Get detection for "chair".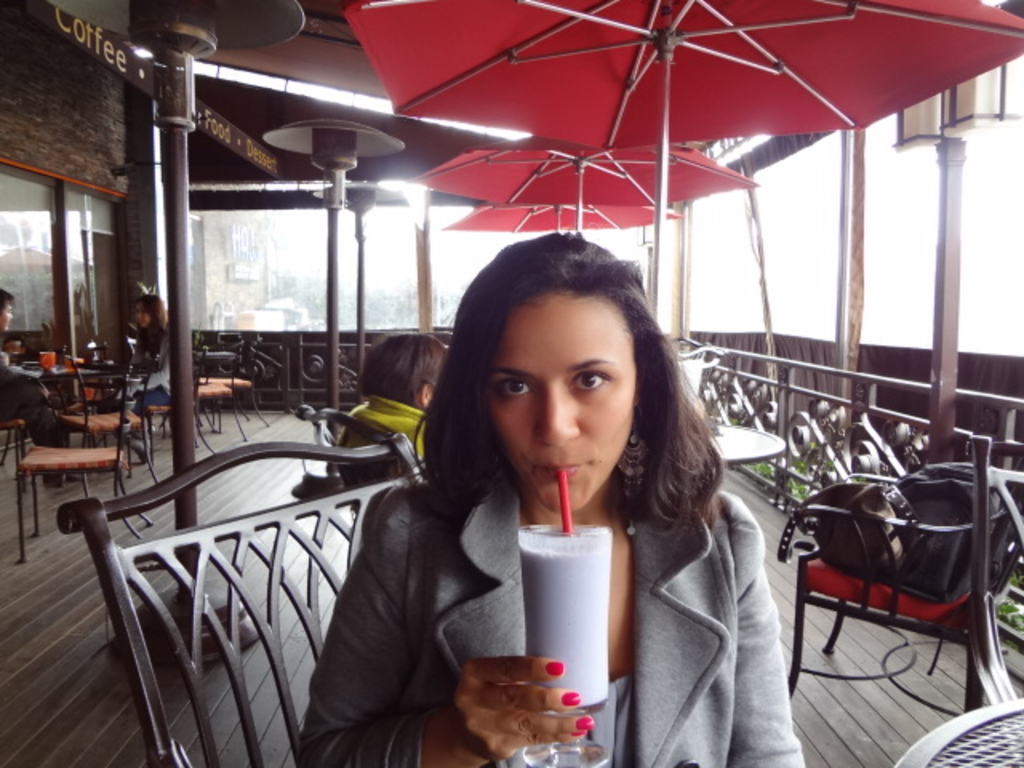
Detection: rect(59, 429, 422, 766).
